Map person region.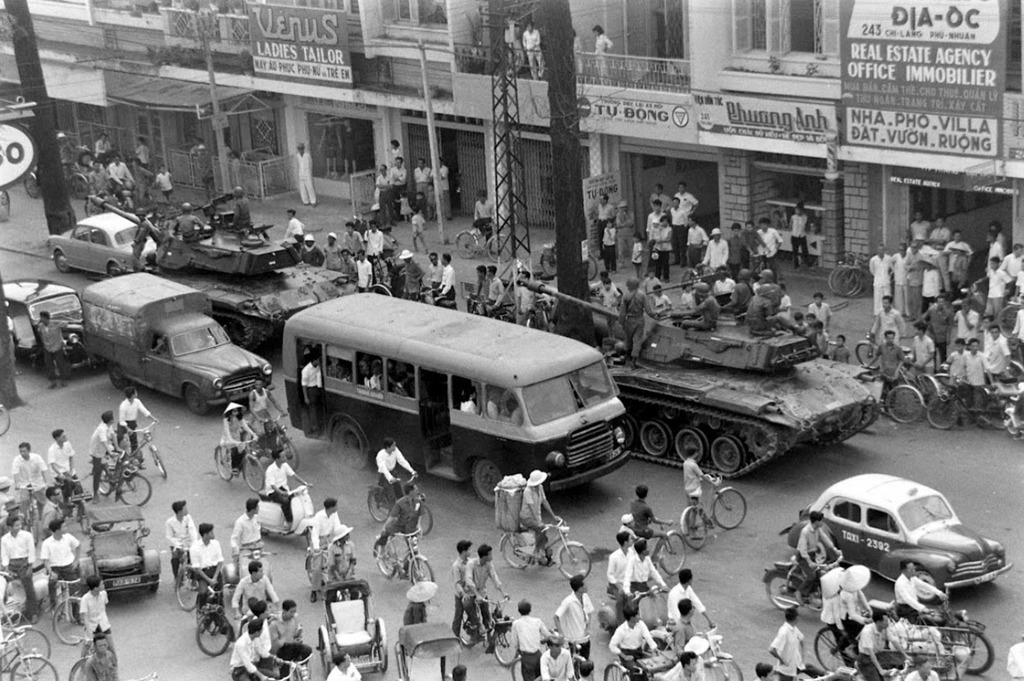
Mapped to pyautogui.locateOnScreen(92, 133, 119, 155).
